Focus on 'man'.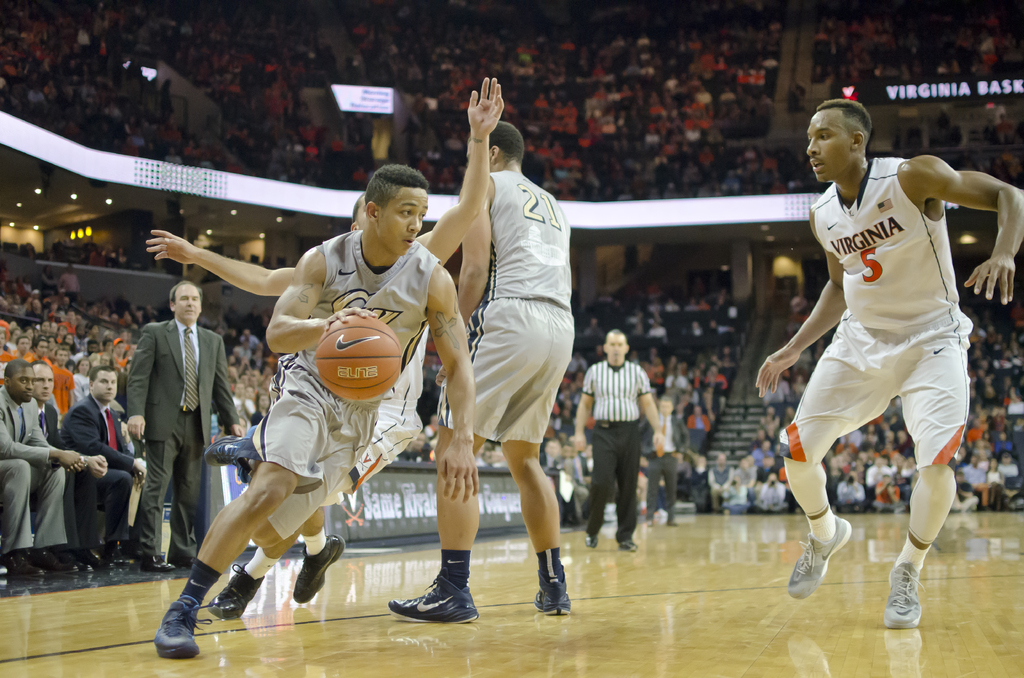
Focused at bbox=[148, 161, 479, 663].
